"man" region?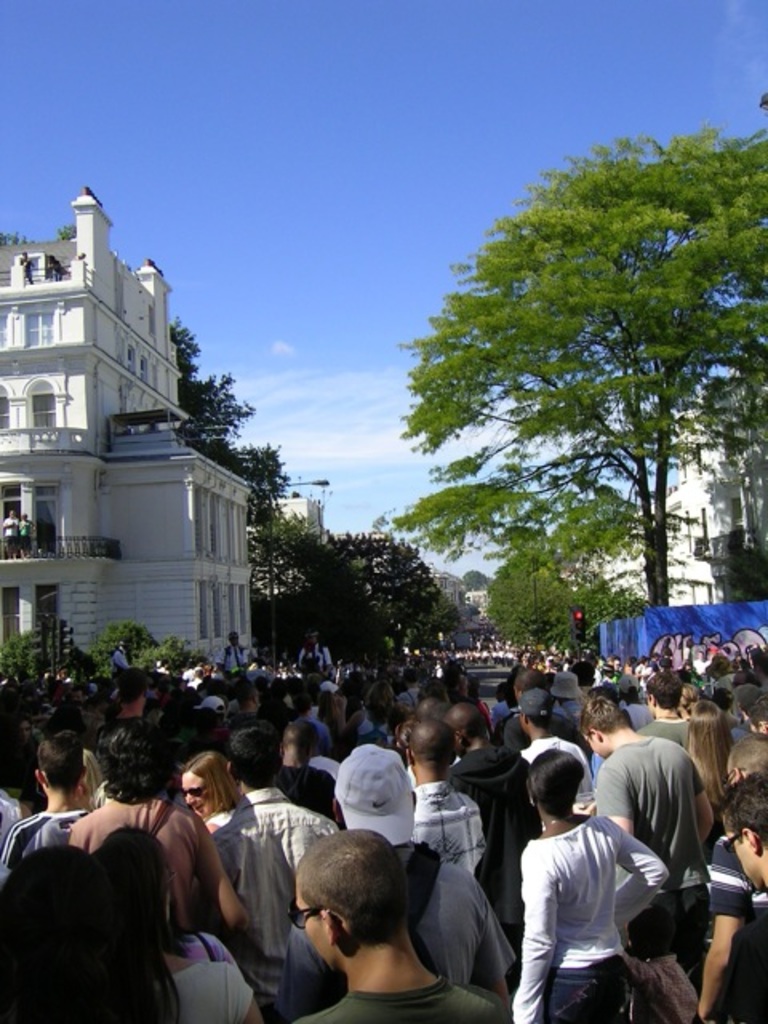
x1=438, y1=699, x2=544, y2=936
